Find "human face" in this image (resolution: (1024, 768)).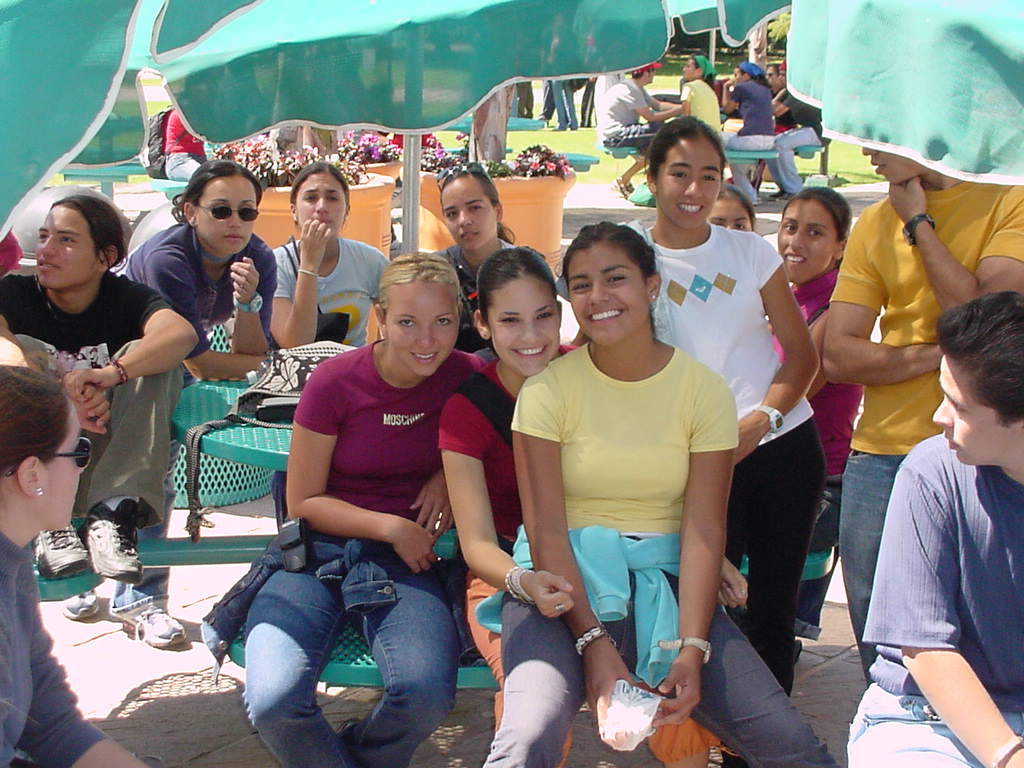
left=32, top=204, right=102, bottom=297.
